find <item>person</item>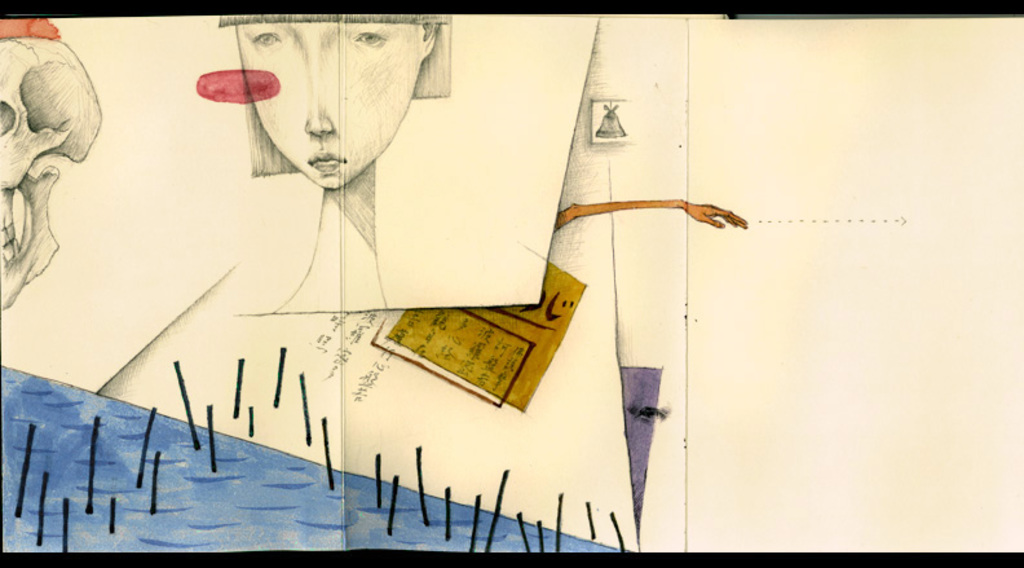
220, 18, 453, 313
